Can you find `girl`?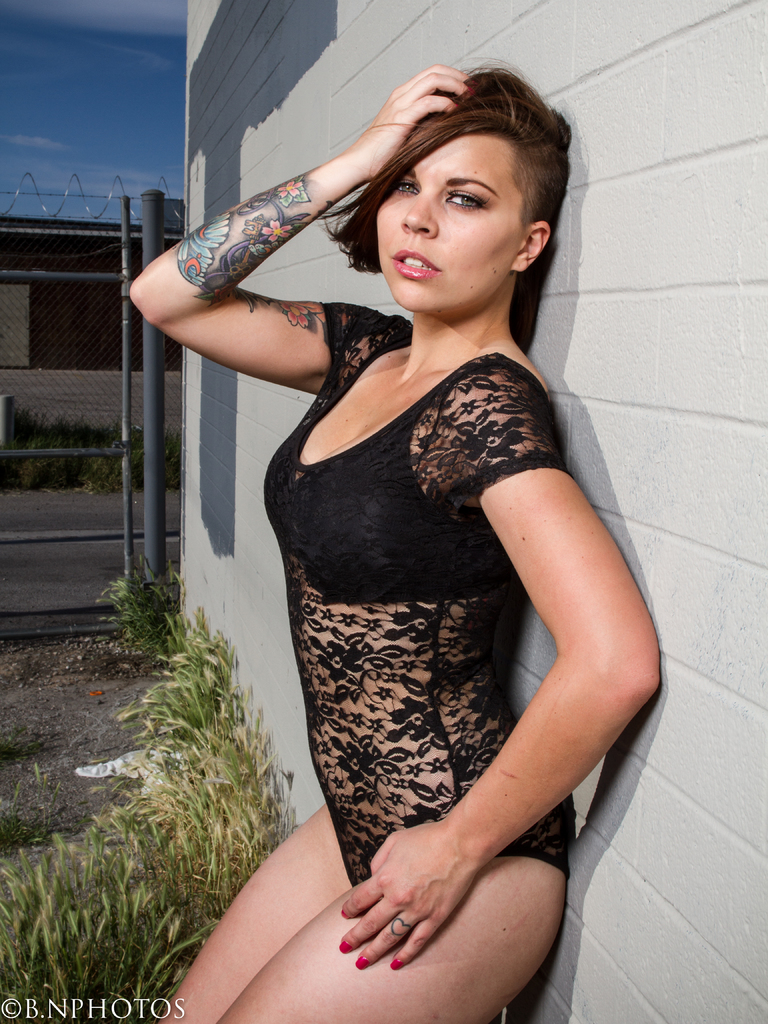
Yes, bounding box: Rect(131, 52, 659, 1023).
